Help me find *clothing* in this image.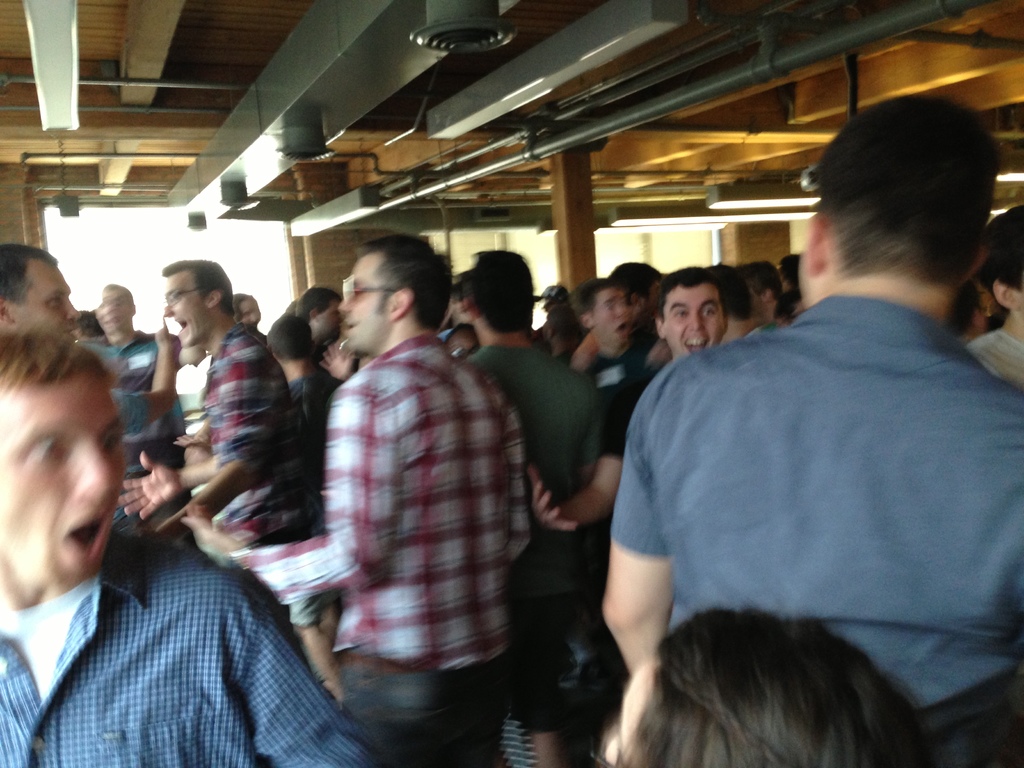
Found it: [left=289, top=259, right=547, bottom=748].
